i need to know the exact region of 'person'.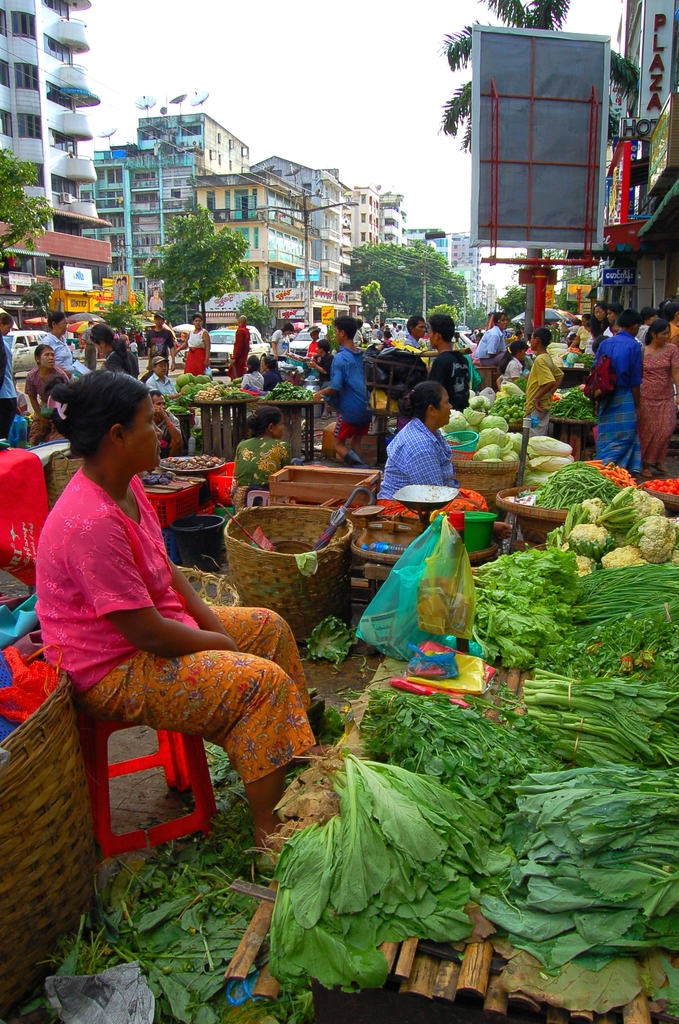
Region: box=[238, 350, 271, 390].
